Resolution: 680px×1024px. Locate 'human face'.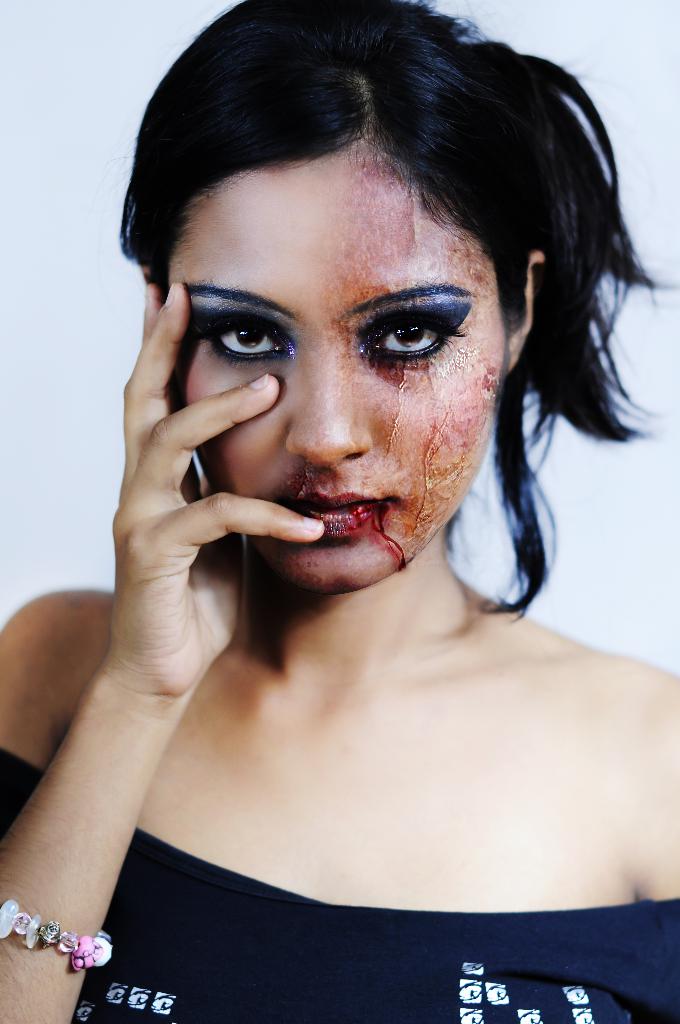
left=172, top=150, right=500, bottom=596.
